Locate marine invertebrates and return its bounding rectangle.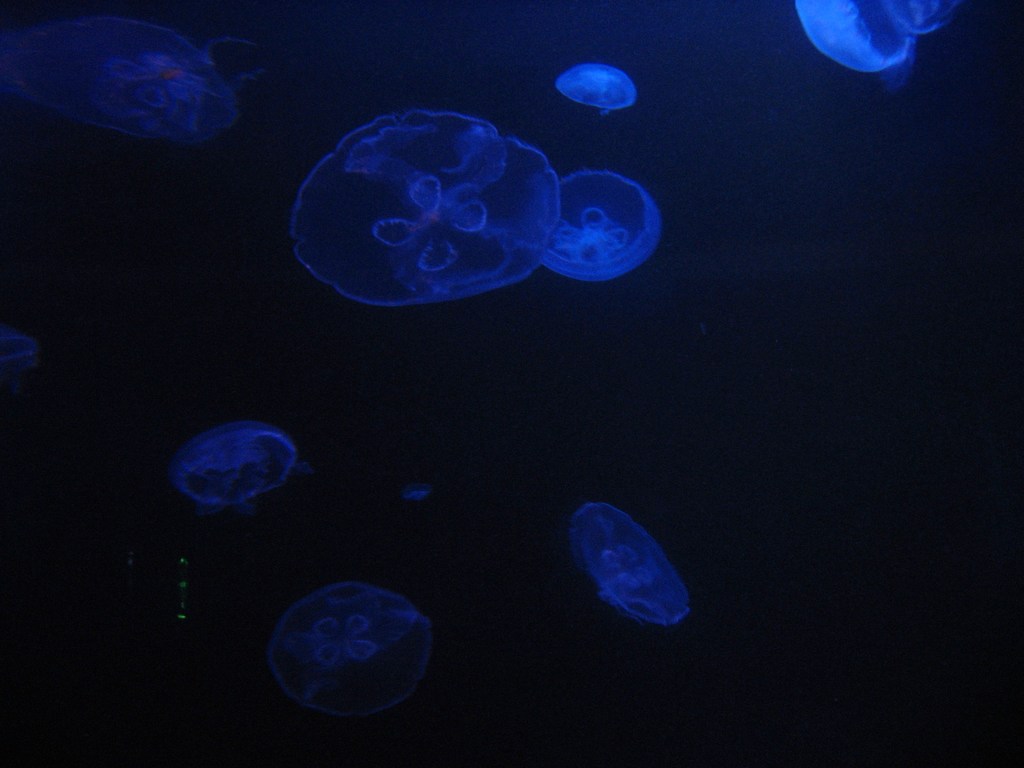
[x1=299, y1=108, x2=563, y2=336].
